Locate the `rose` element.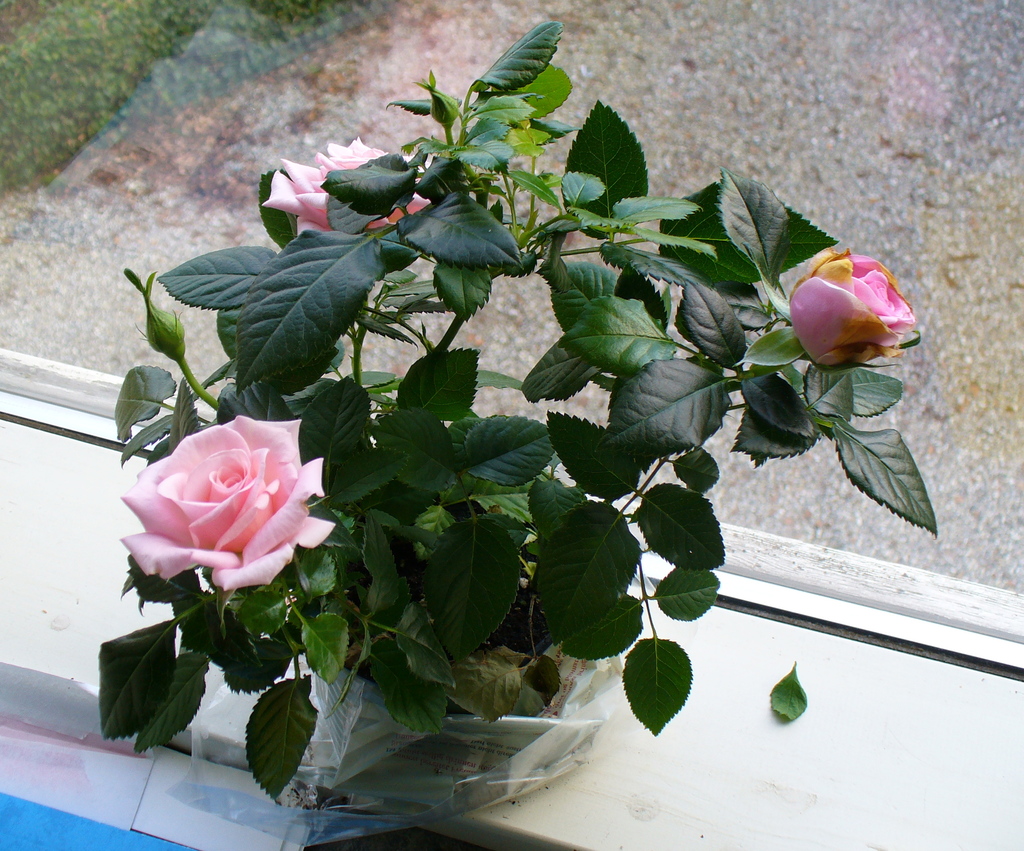
Element bbox: rect(783, 243, 917, 369).
